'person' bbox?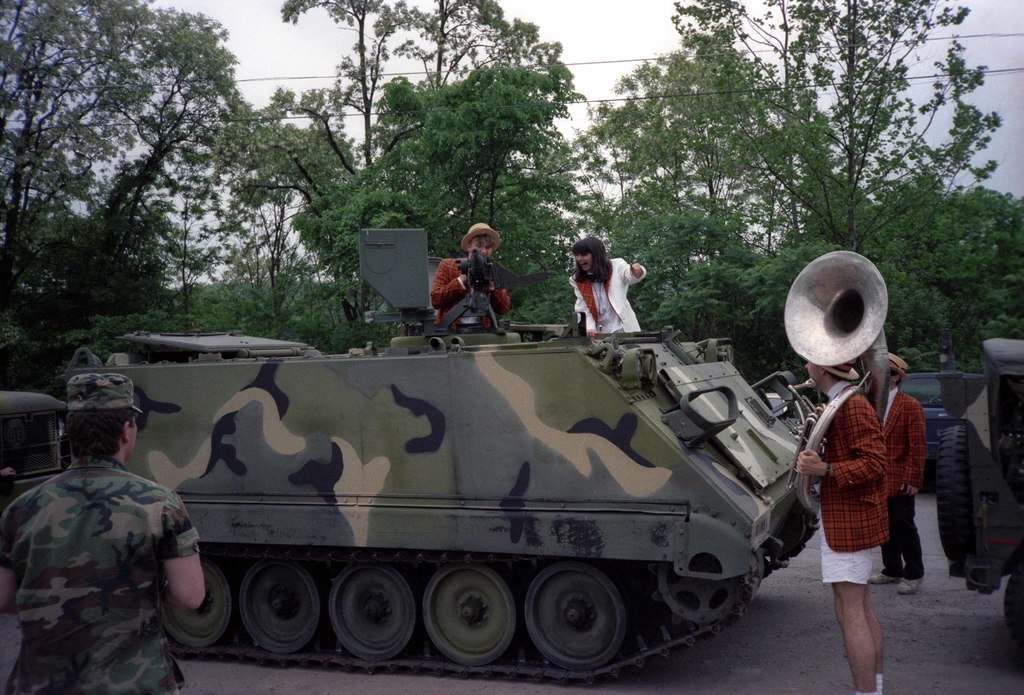
<box>867,352,929,599</box>
